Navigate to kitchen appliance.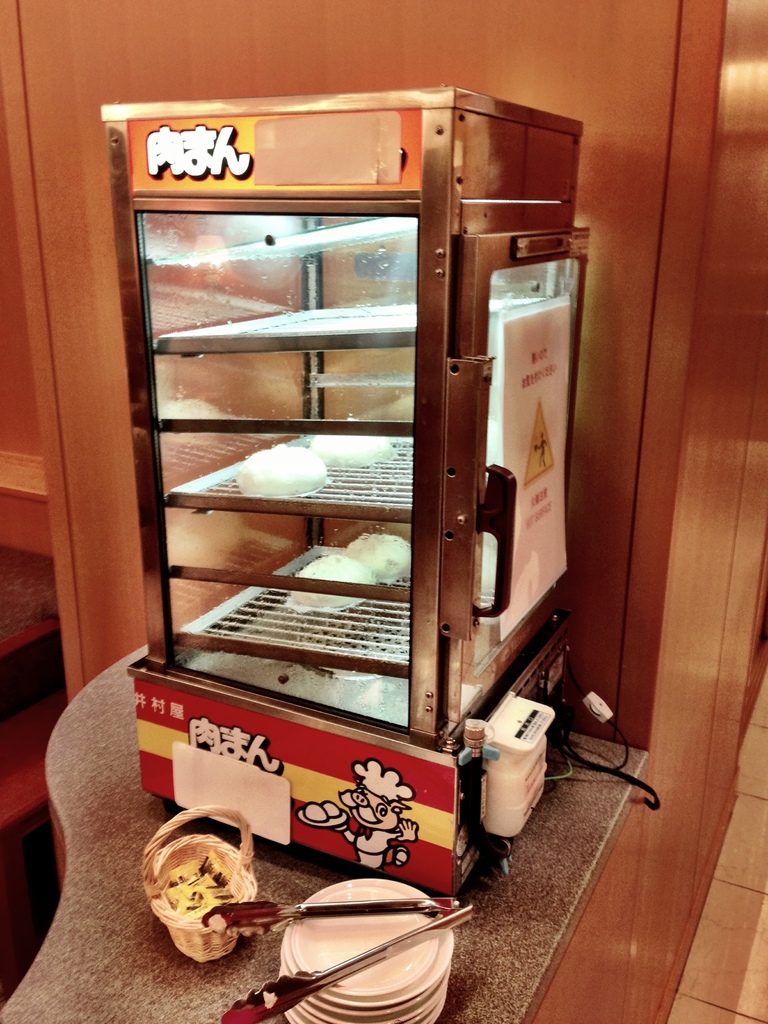
Navigation target: [99, 89, 593, 897].
